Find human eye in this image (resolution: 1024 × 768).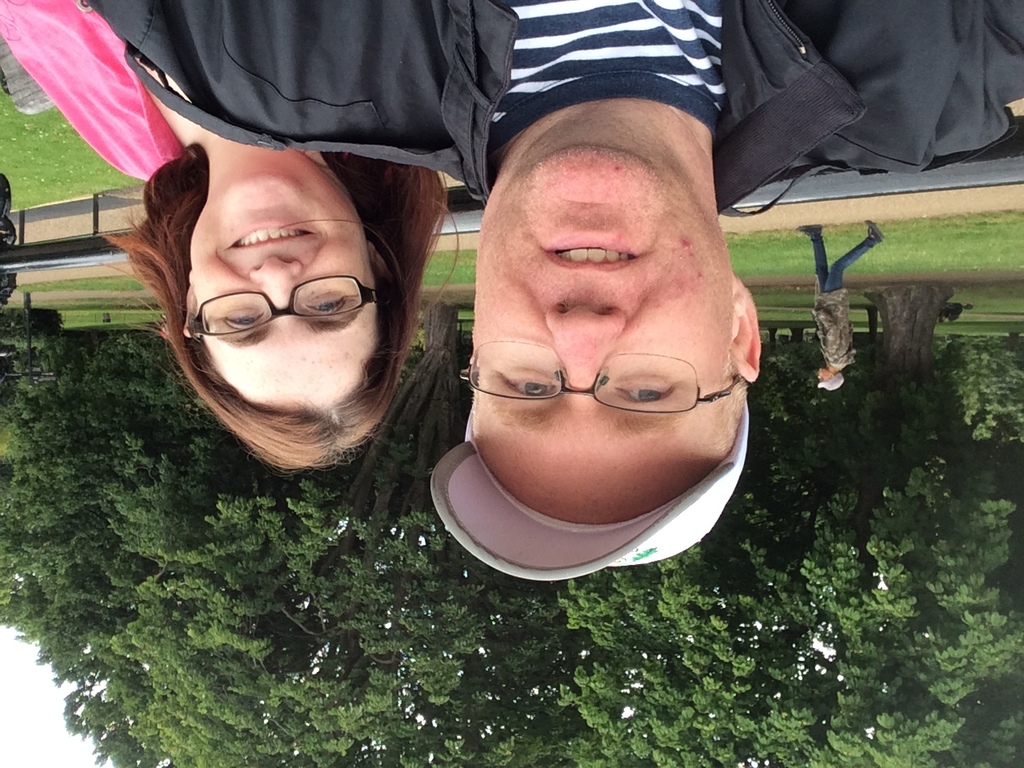
select_region(612, 374, 680, 406).
